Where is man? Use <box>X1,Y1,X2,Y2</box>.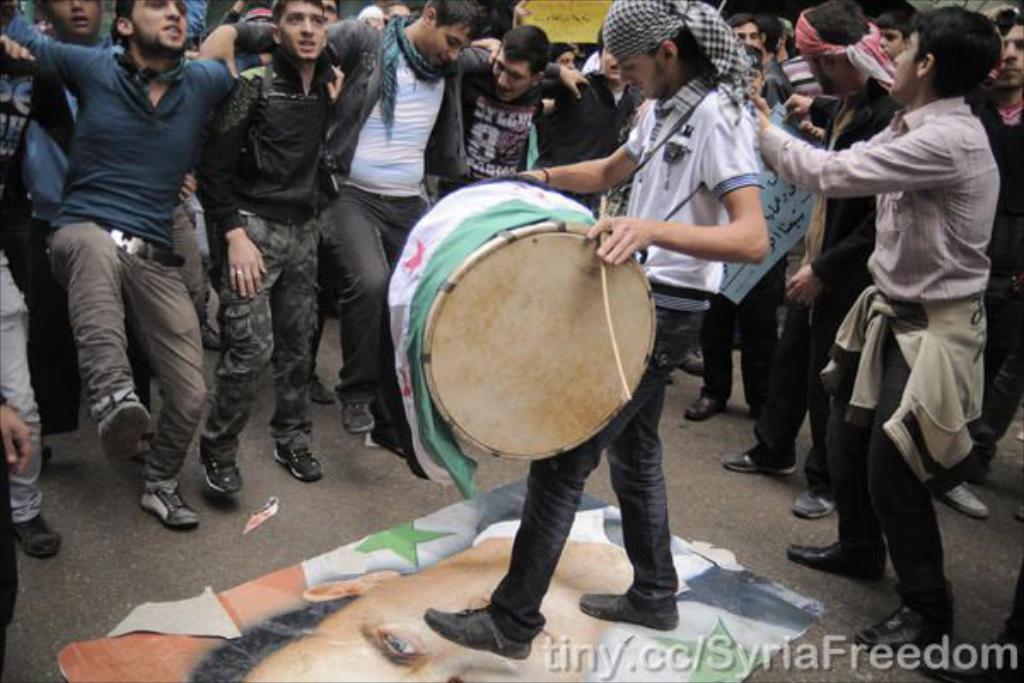
<box>0,249,61,557</box>.
